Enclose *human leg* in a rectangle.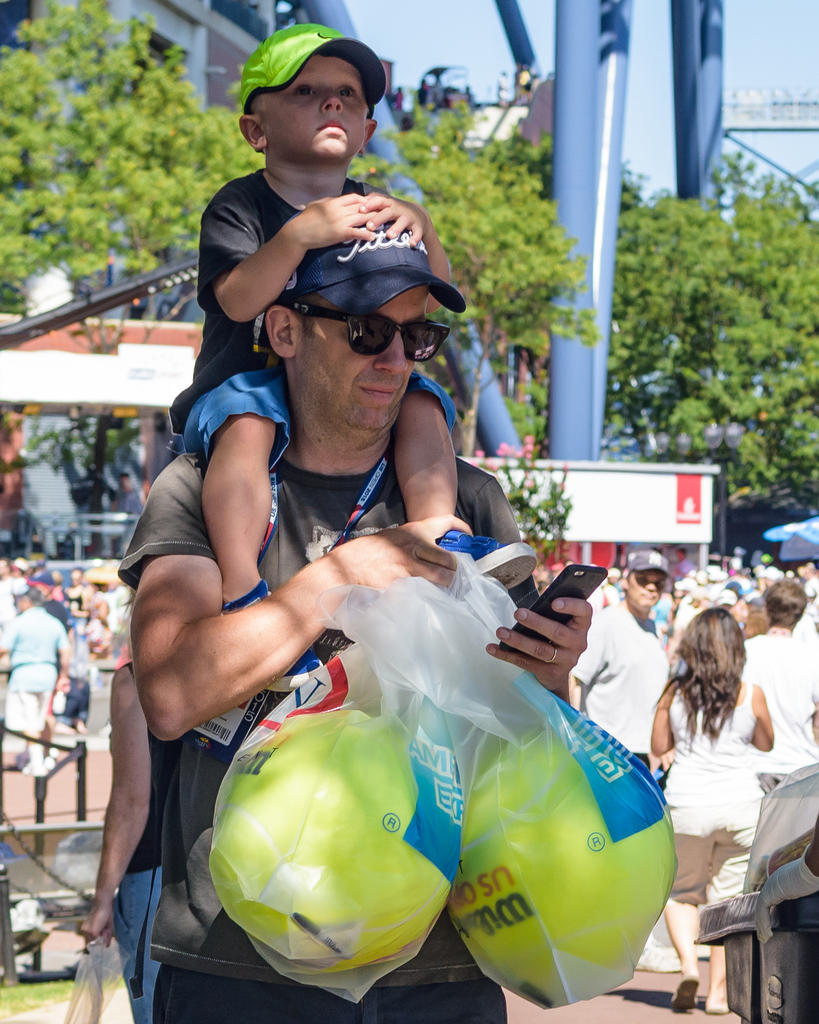
Rect(156, 968, 374, 1023).
